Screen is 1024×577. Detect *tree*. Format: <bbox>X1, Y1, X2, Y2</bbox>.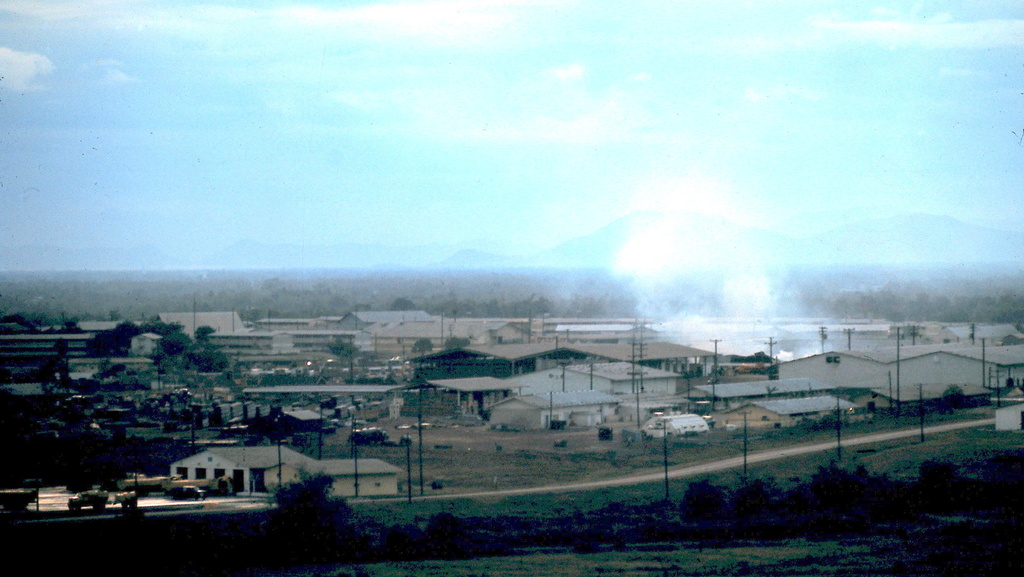
<bbox>680, 480, 737, 545</bbox>.
